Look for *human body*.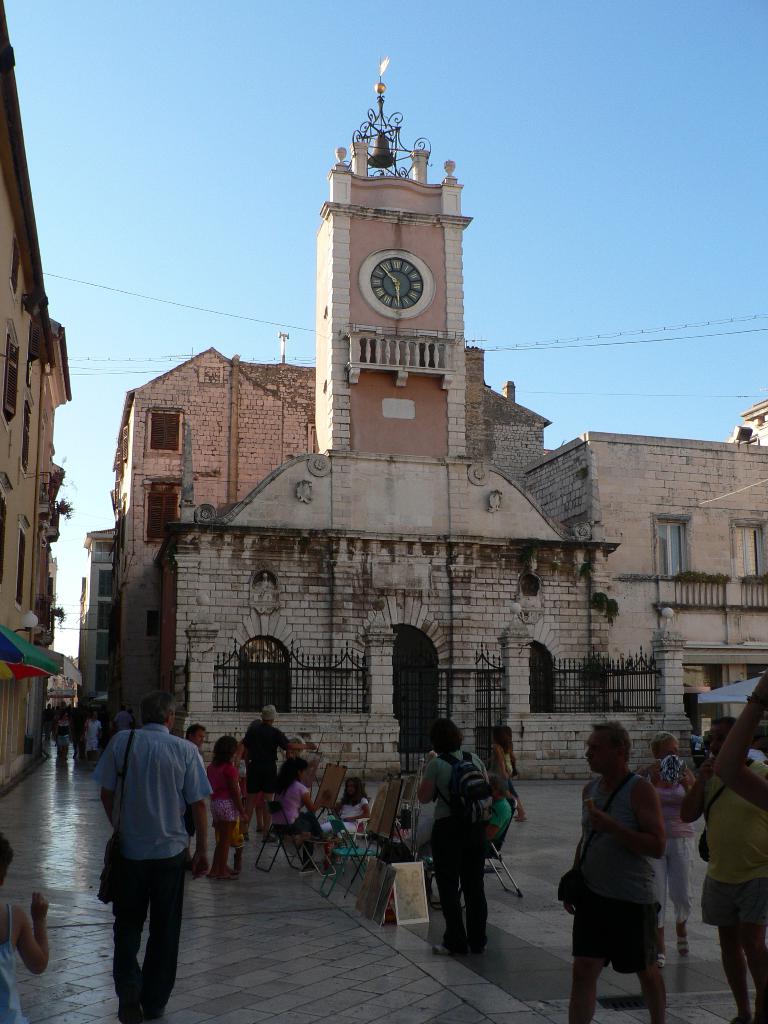
Found: bbox(100, 685, 210, 1023).
